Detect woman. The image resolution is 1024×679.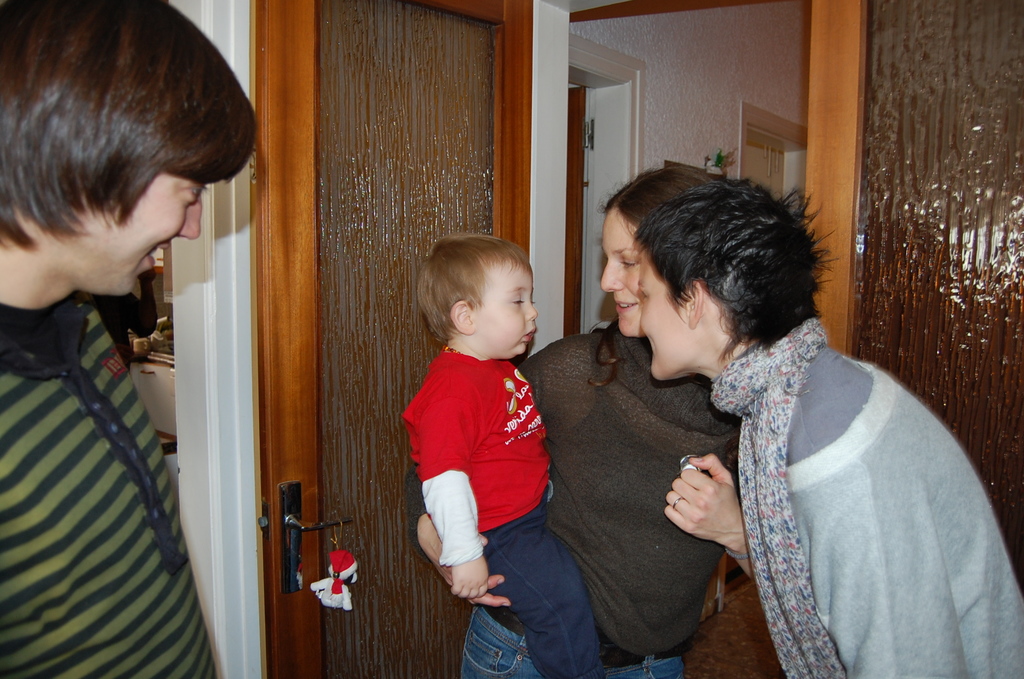
box(631, 177, 1023, 678).
